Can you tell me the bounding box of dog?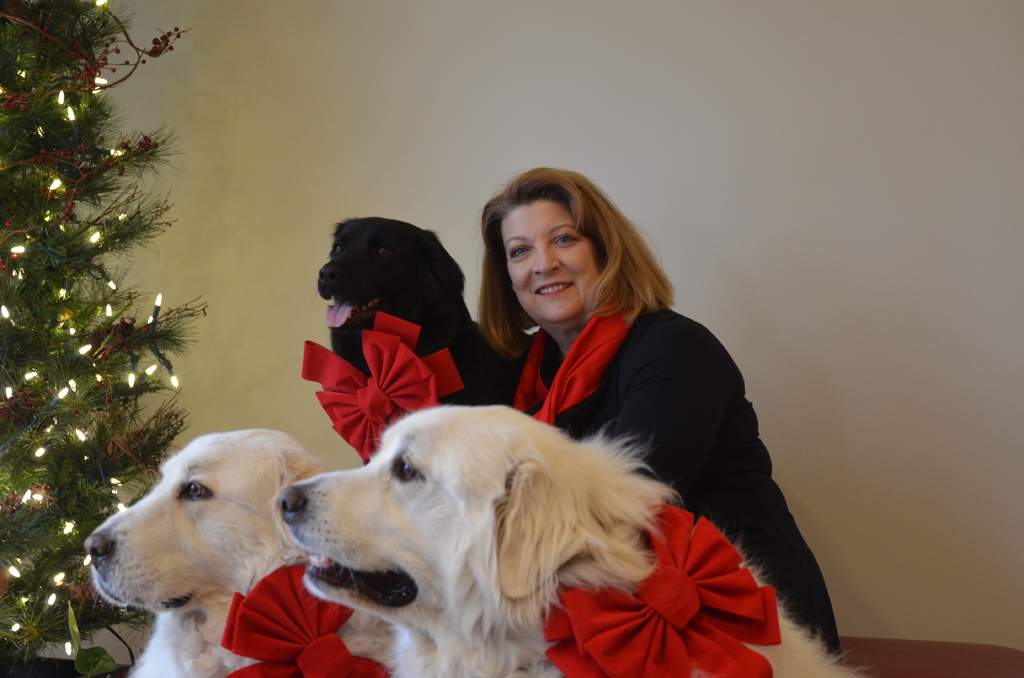
(left=92, top=424, right=406, bottom=677).
